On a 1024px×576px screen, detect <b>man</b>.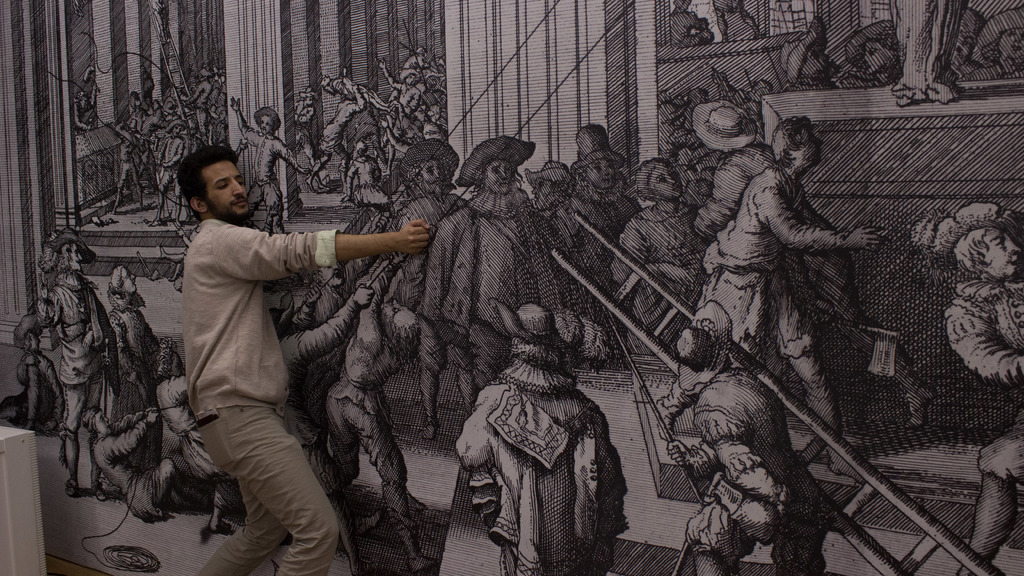
select_region(378, 57, 421, 120).
